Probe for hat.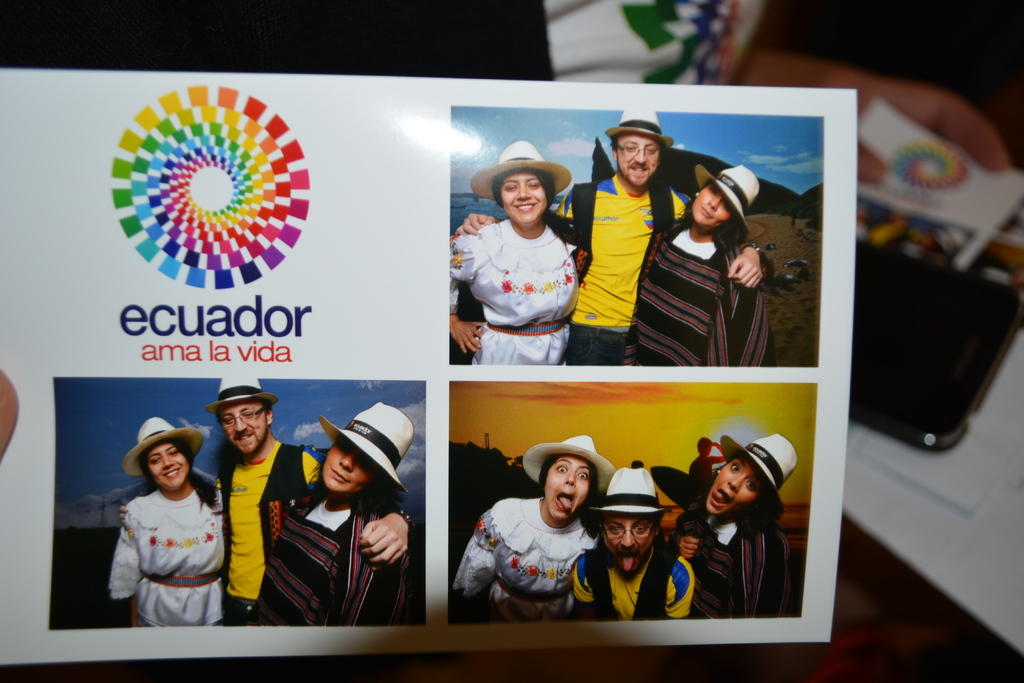
Probe result: 522 435 611 491.
